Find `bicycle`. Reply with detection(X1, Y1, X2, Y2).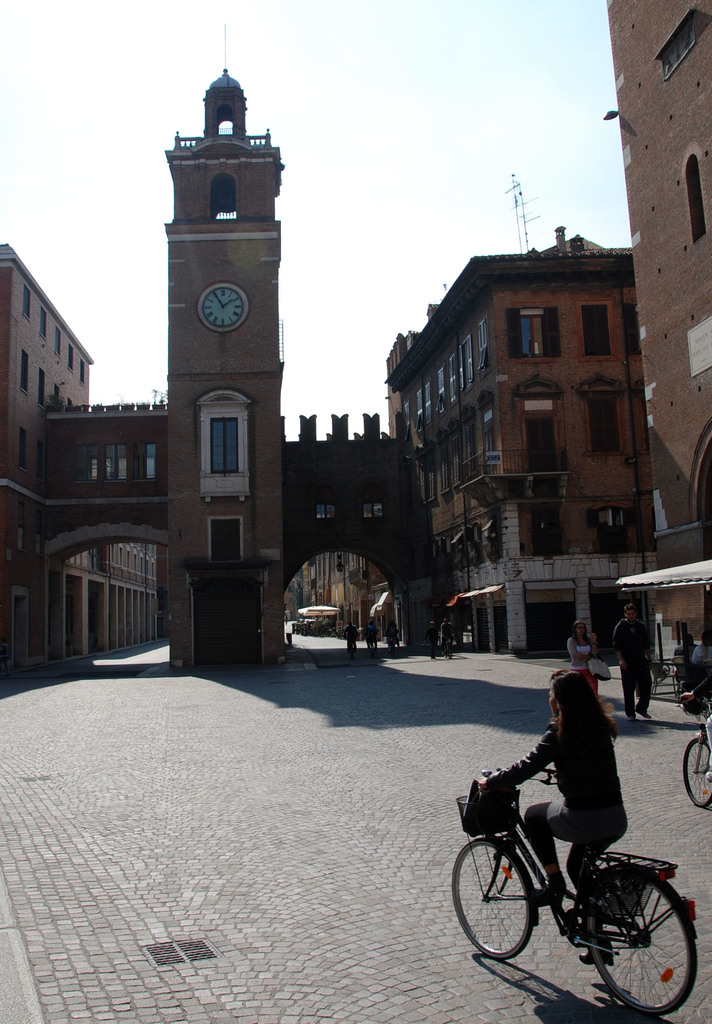
detection(345, 636, 357, 659).
